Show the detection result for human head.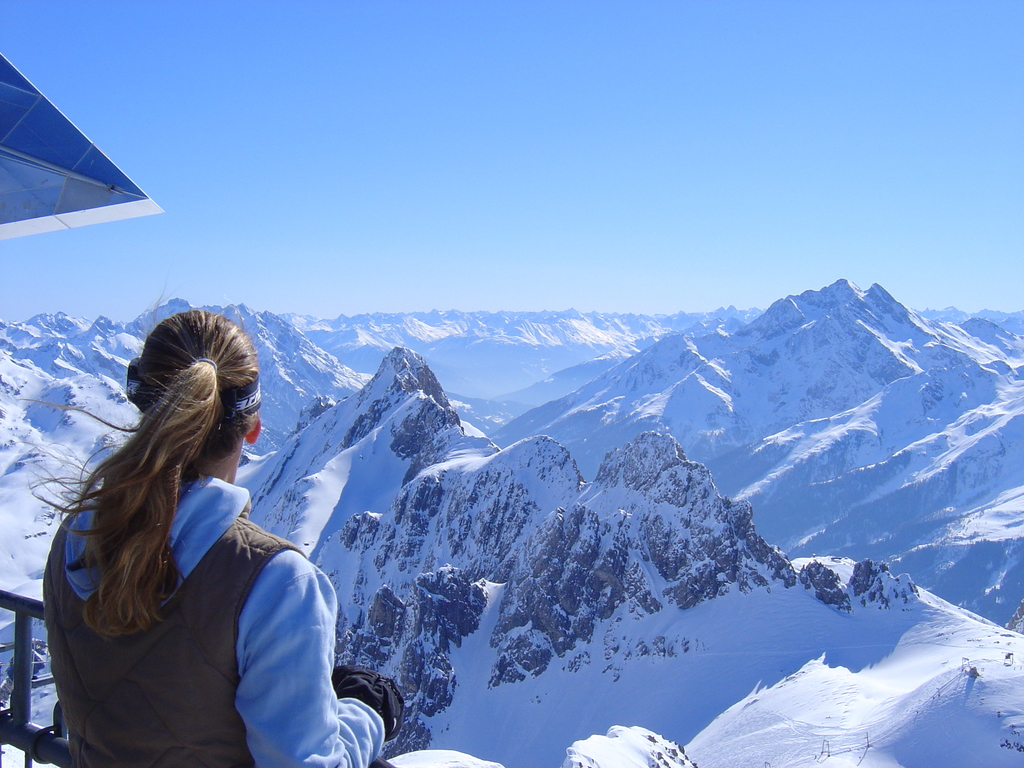
Rect(129, 304, 262, 459).
